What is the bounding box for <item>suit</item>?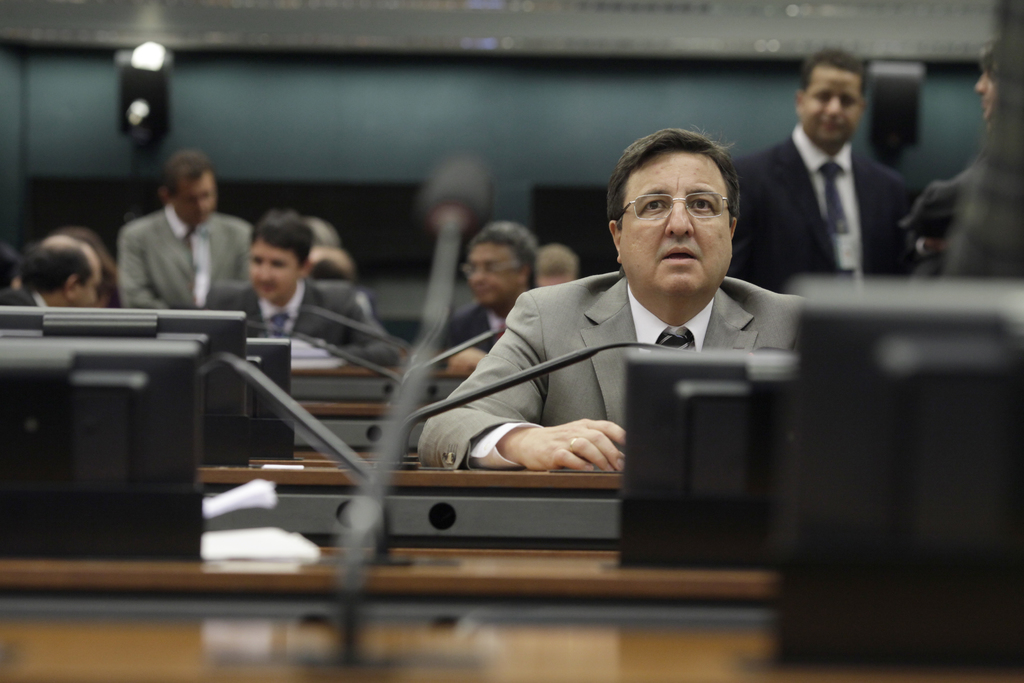
Rect(413, 269, 810, 472).
